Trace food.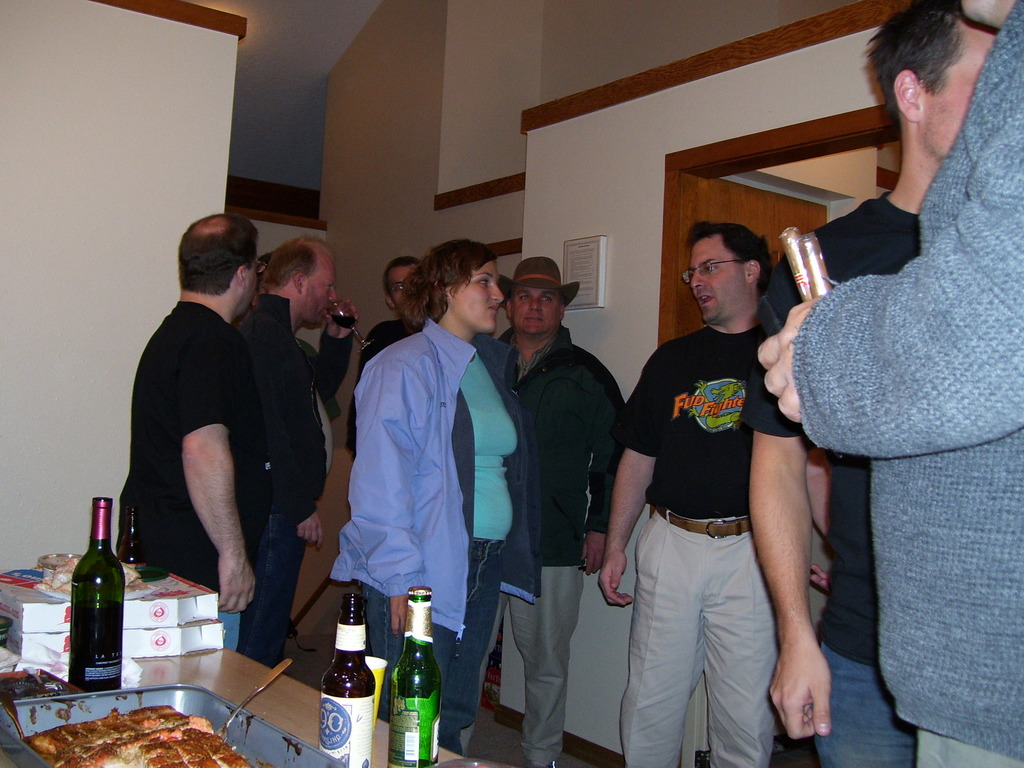
Traced to [left=35, top=708, right=252, bottom=767].
